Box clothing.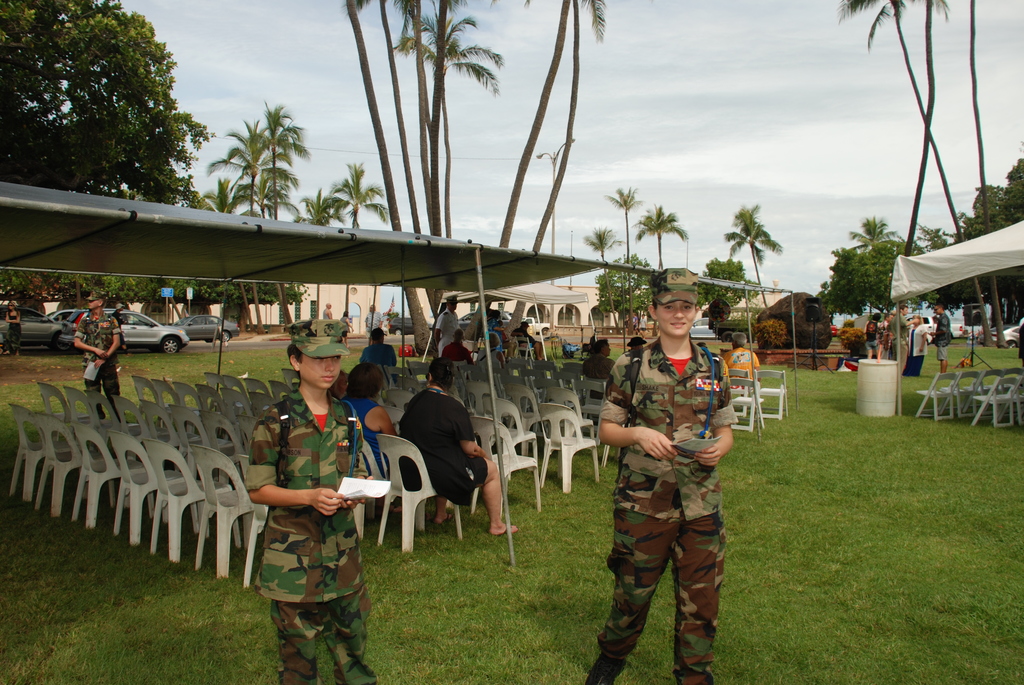
crop(435, 308, 461, 345).
